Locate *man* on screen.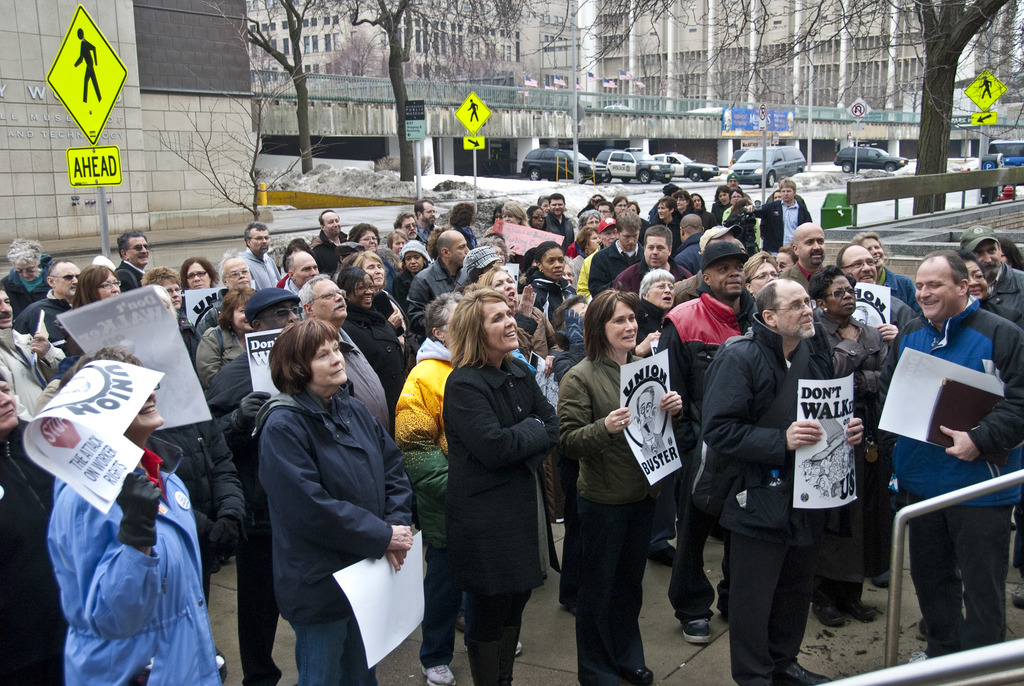
On screen at select_region(869, 234, 1016, 664).
